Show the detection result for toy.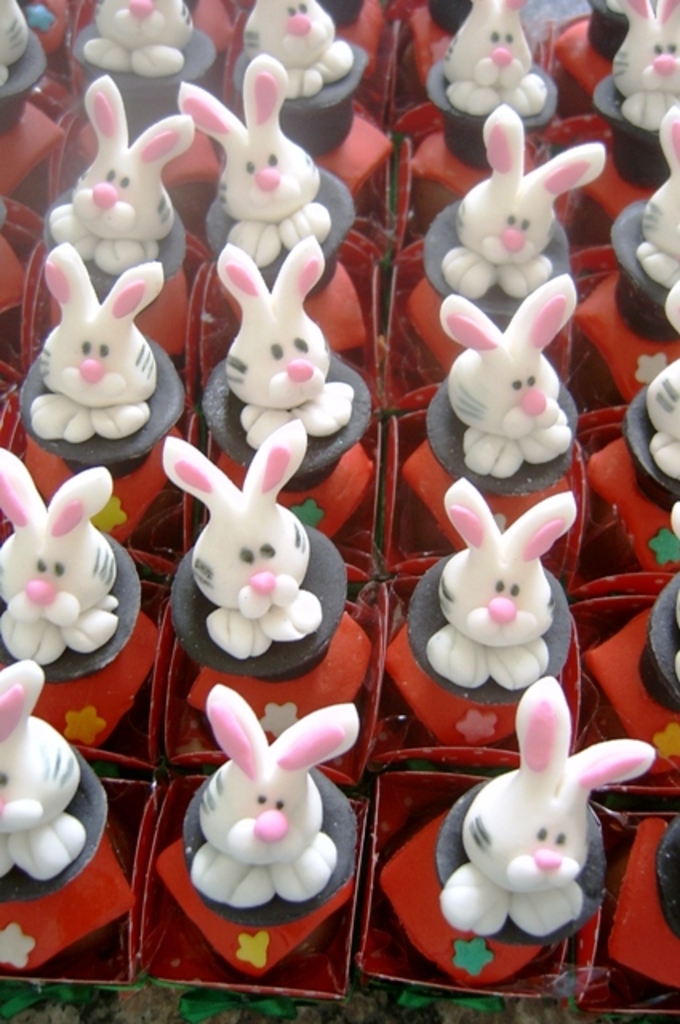
Rect(437, 291, 576, 480).
